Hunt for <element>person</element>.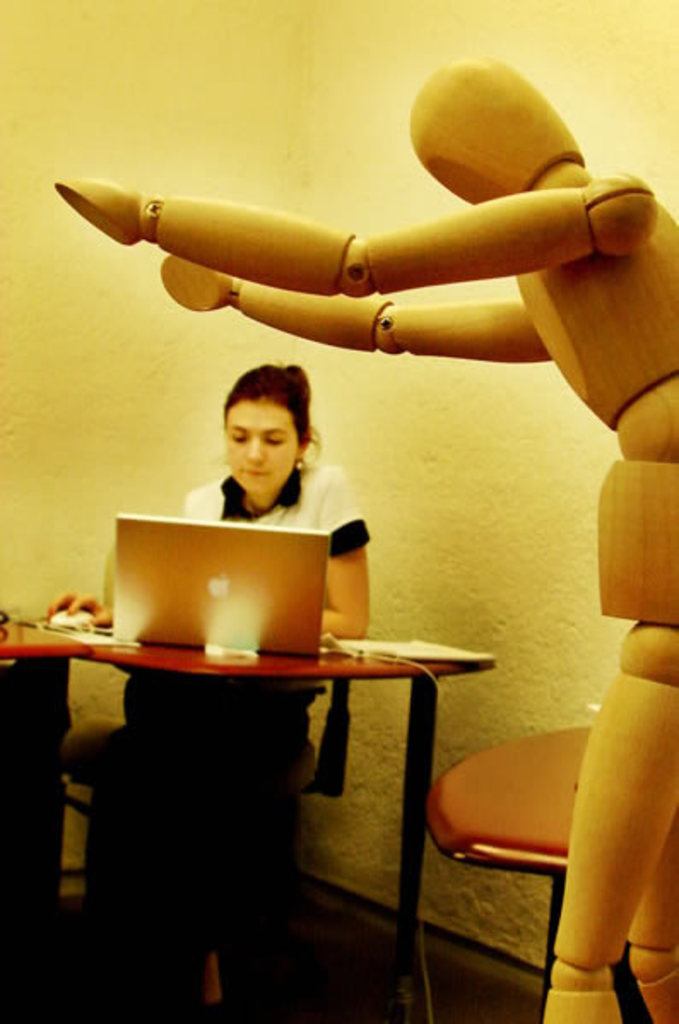
Hunted down at 51/55/677/1022.
